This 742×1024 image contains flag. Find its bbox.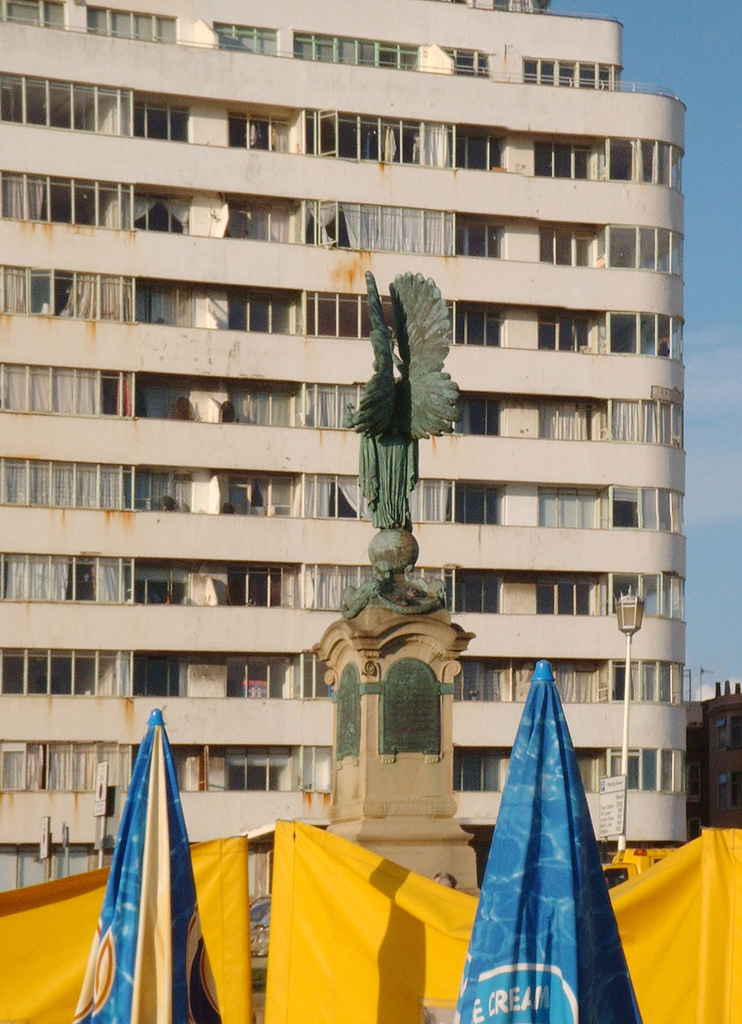
bbox=(70, 705, 220, 1023).
